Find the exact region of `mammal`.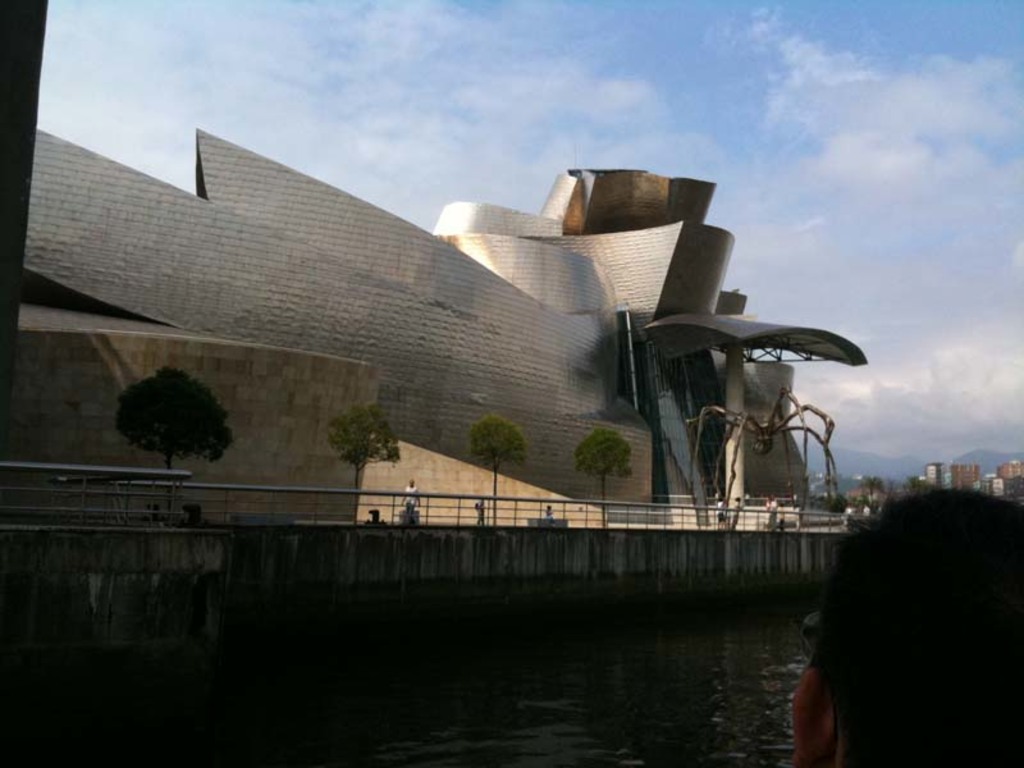
Exact region: Rect(771, 479, 1016, 767).
